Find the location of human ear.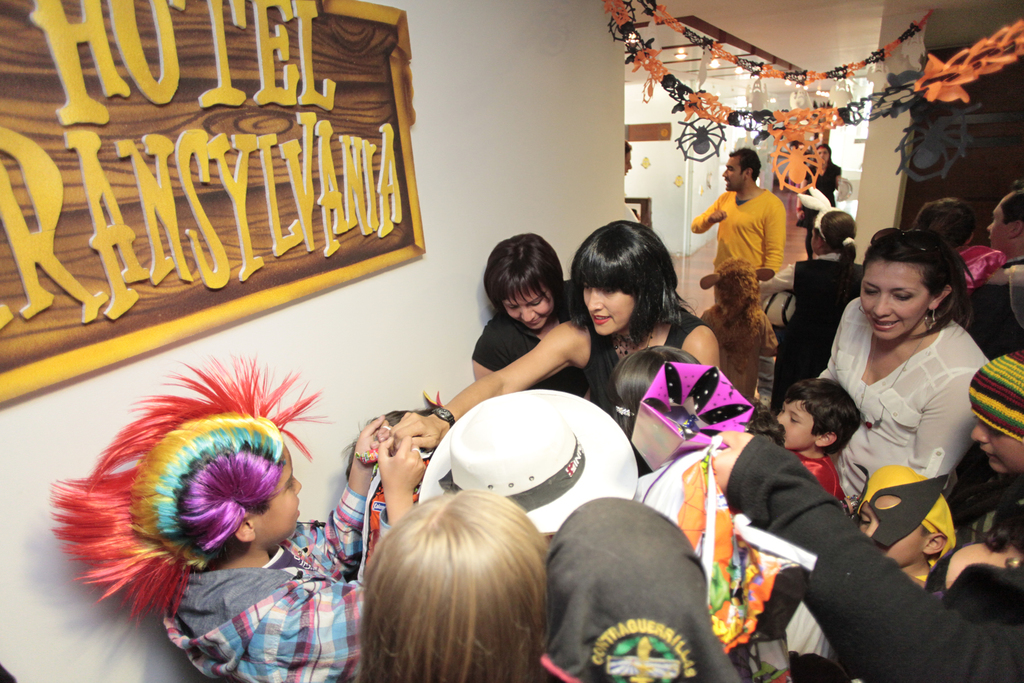
Location: (815, 433, 838, 448).
